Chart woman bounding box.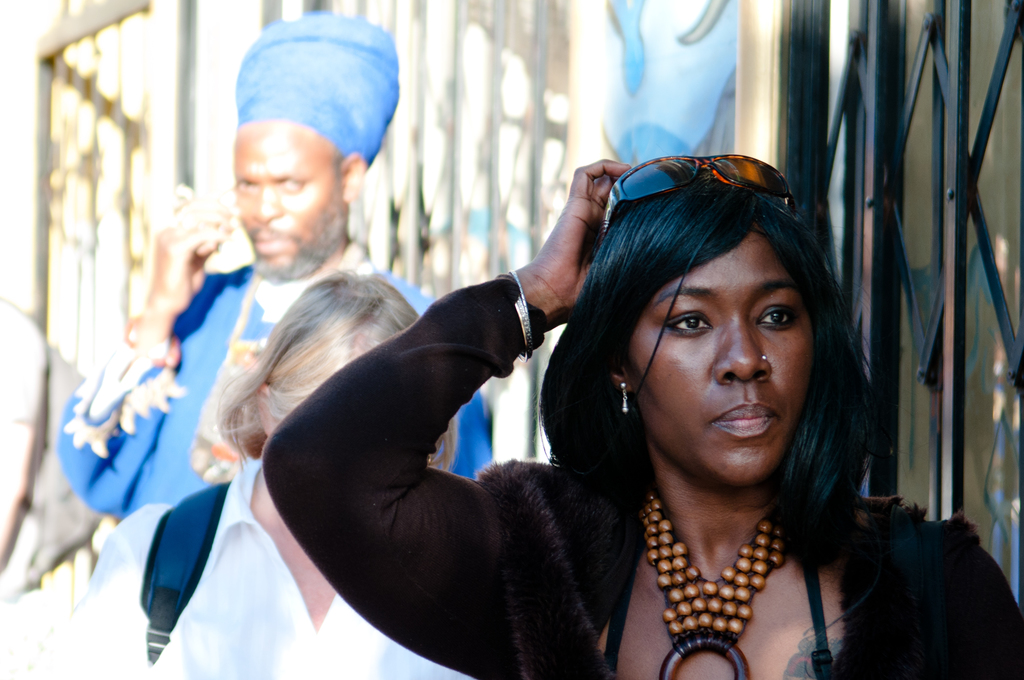
Charted: <region>31, 267, 454, 679</region>.
